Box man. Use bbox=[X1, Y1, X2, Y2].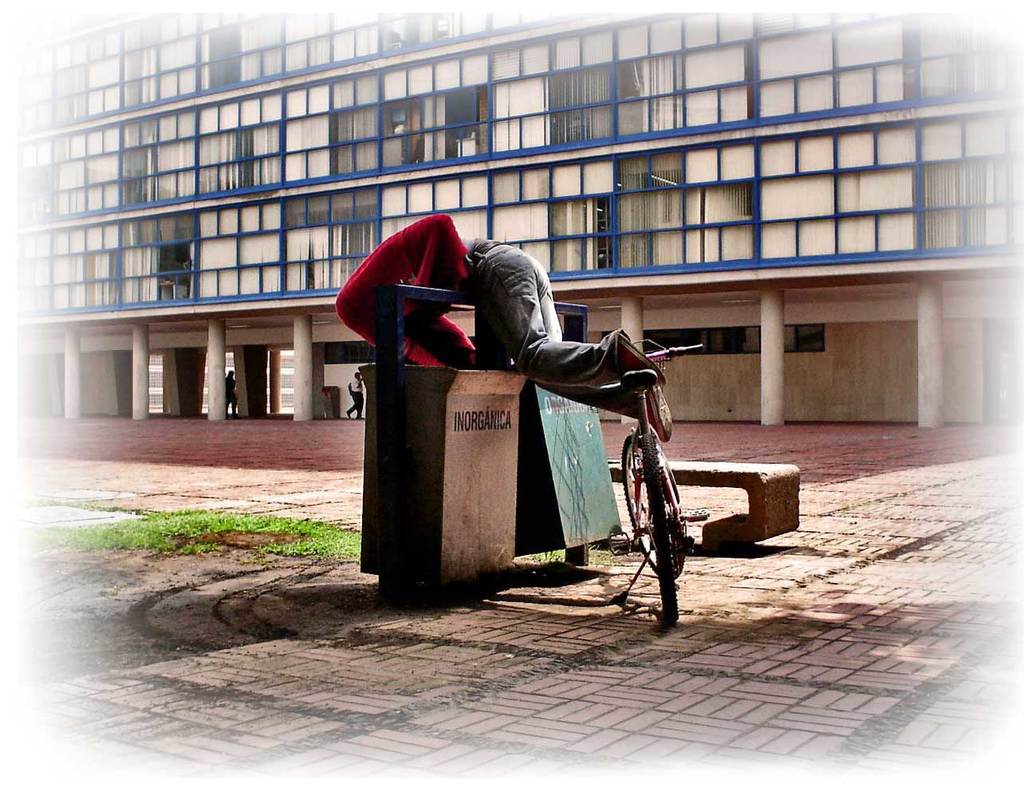
bbox=[333, 208, 674, 445].
